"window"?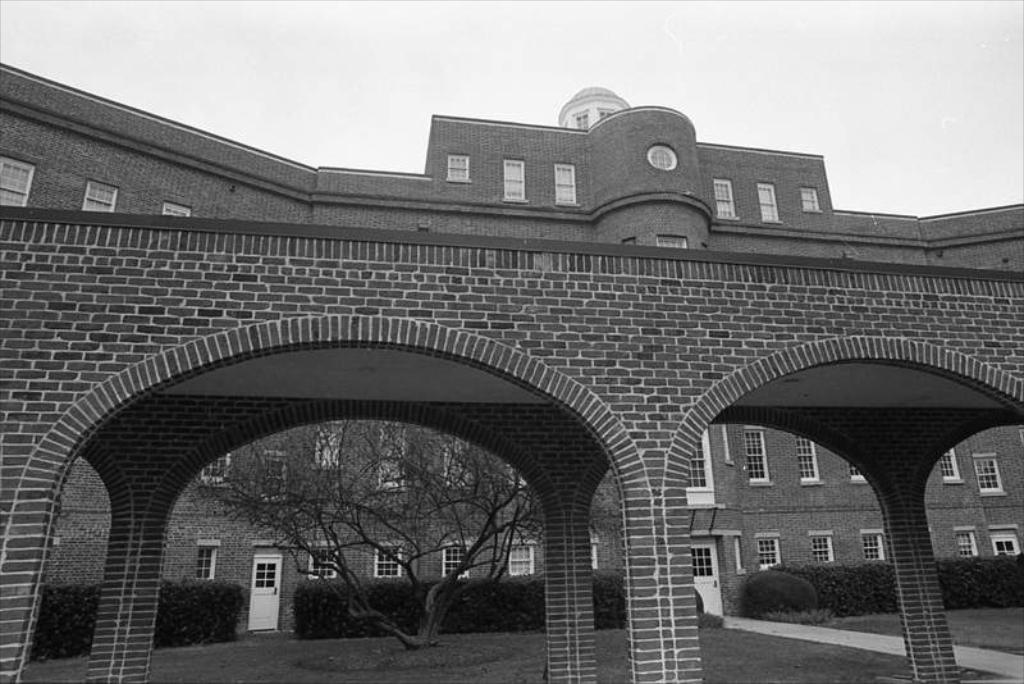
{"x1": 795, "y1": 438, "x2": 824, "y2": 485}
